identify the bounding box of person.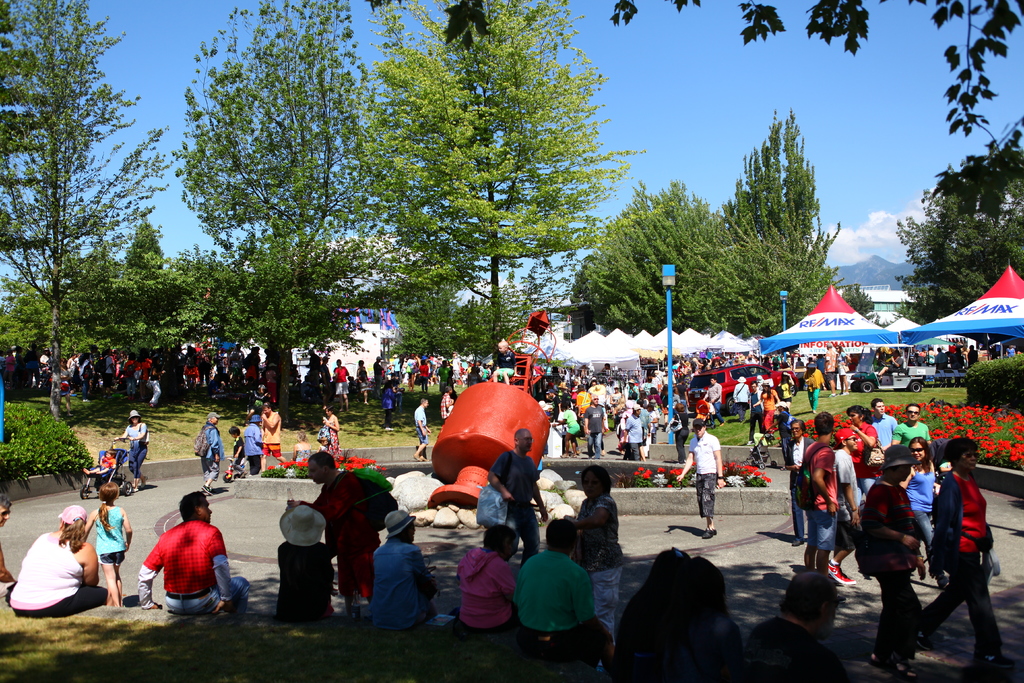
<bbox>450, 527, 515, 634</bbox>.
